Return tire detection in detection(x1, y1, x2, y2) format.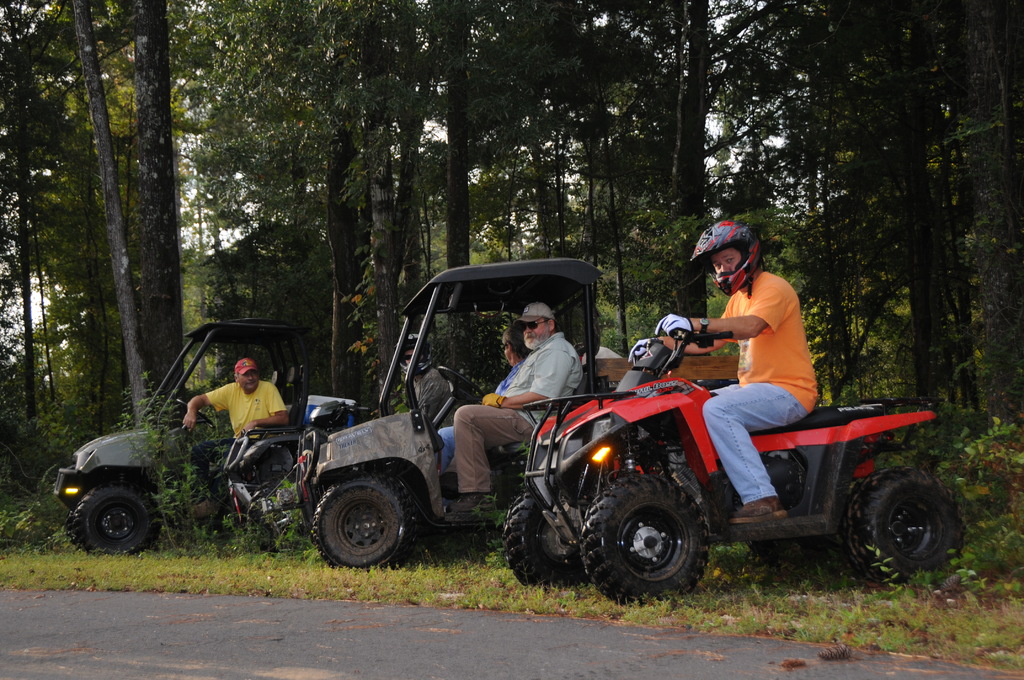
detection(310, 476, 408, 571).
